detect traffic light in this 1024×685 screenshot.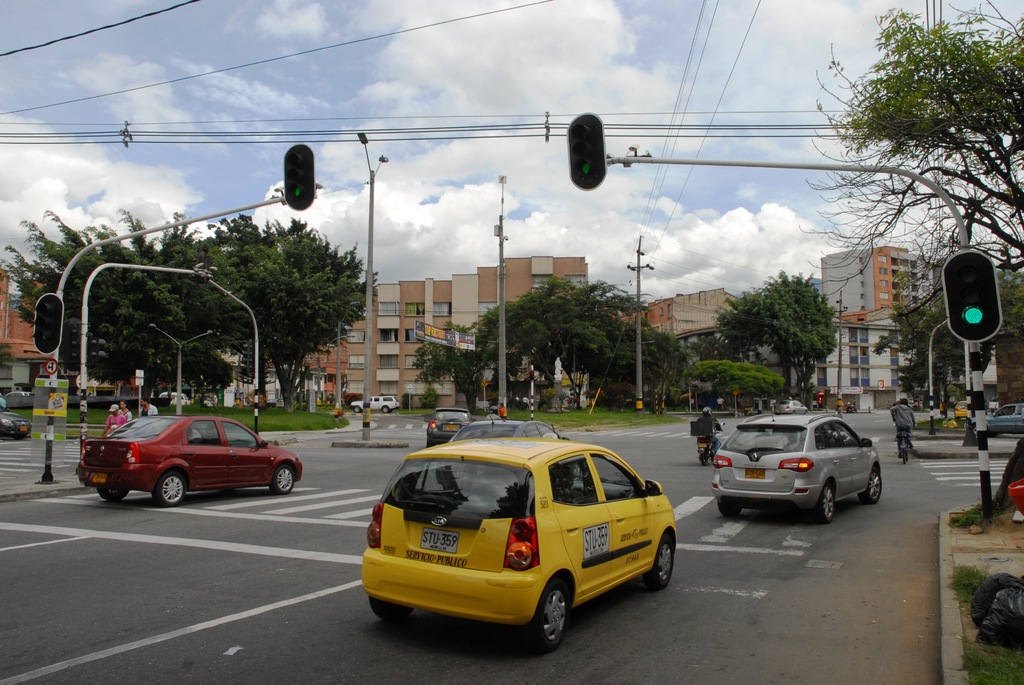
Detection: detection(567, 111, 609, 191).
